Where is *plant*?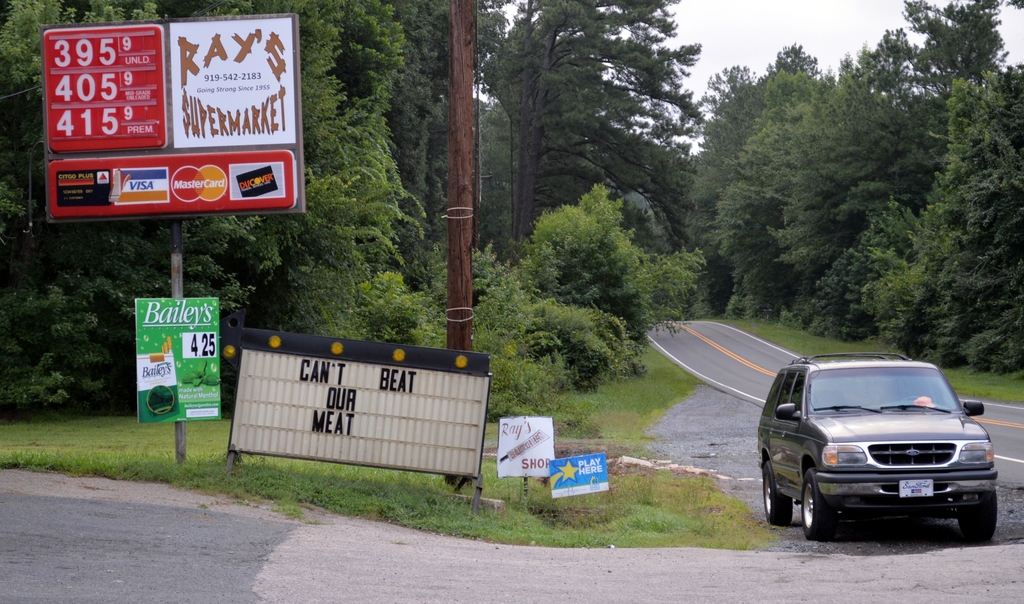
(695,311,892,365).
